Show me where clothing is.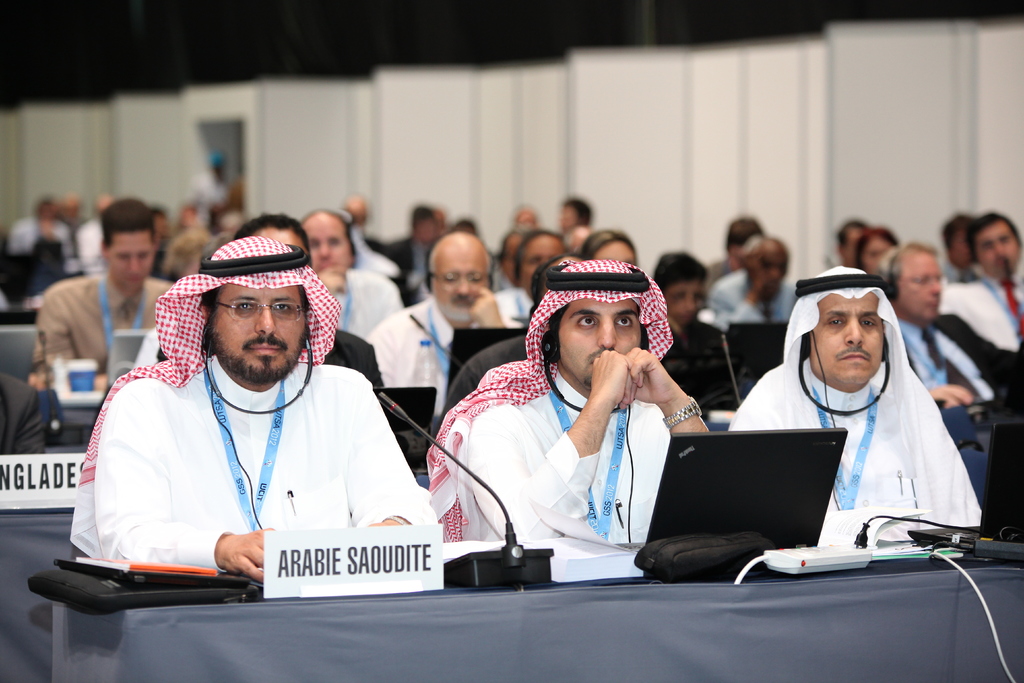
clothing is at [x1=900, y1=312, x2=1023, y2=415].
